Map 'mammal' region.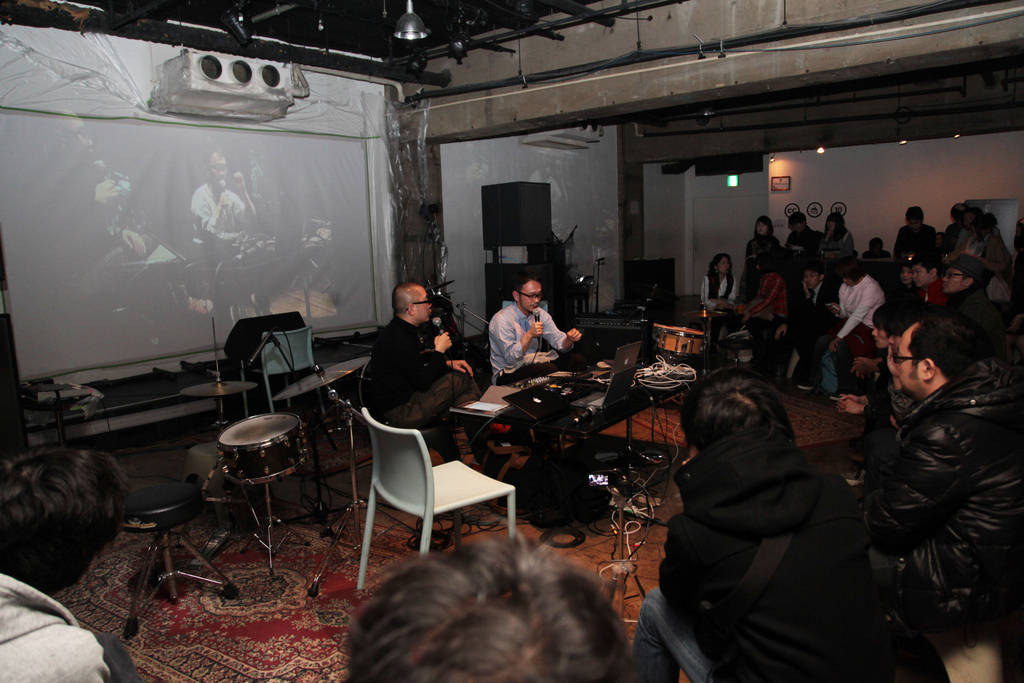
Mapped to locate(973, 220, 1006, 257).
